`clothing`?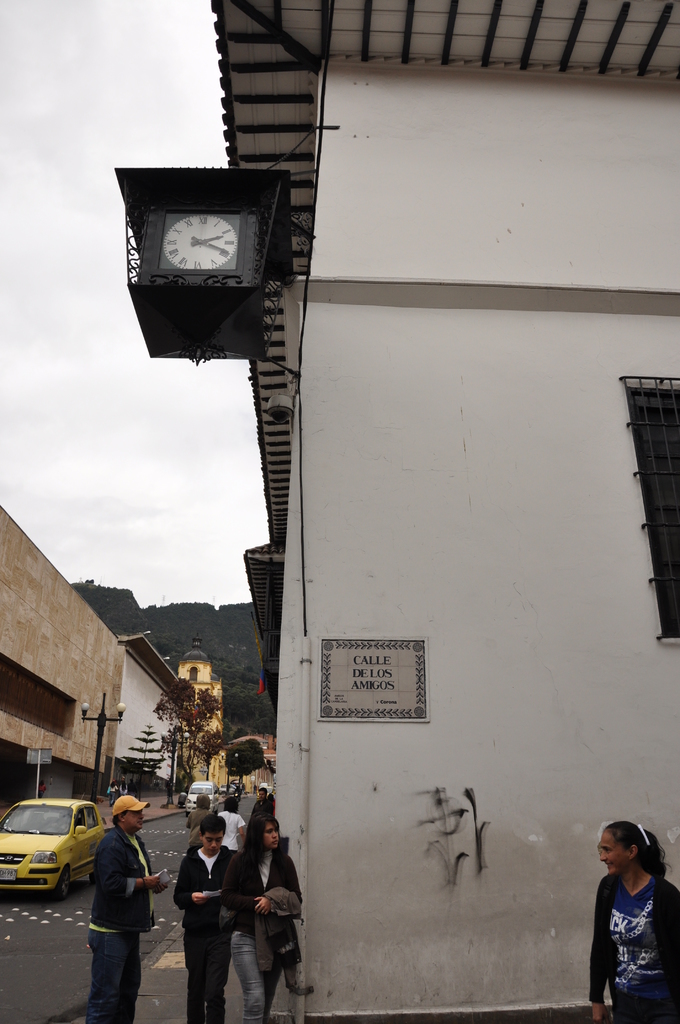
x1=89, y1=824, x2=152, y2=1023
